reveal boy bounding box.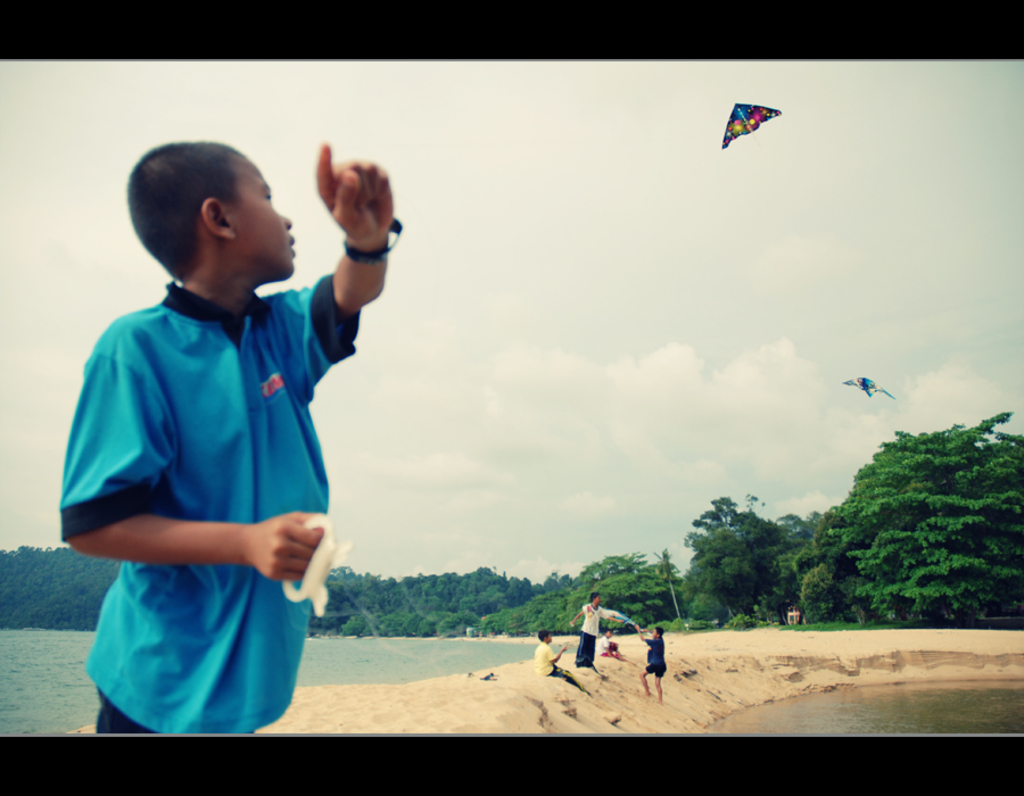
Revealed: region(565, 590, 625, 666).
